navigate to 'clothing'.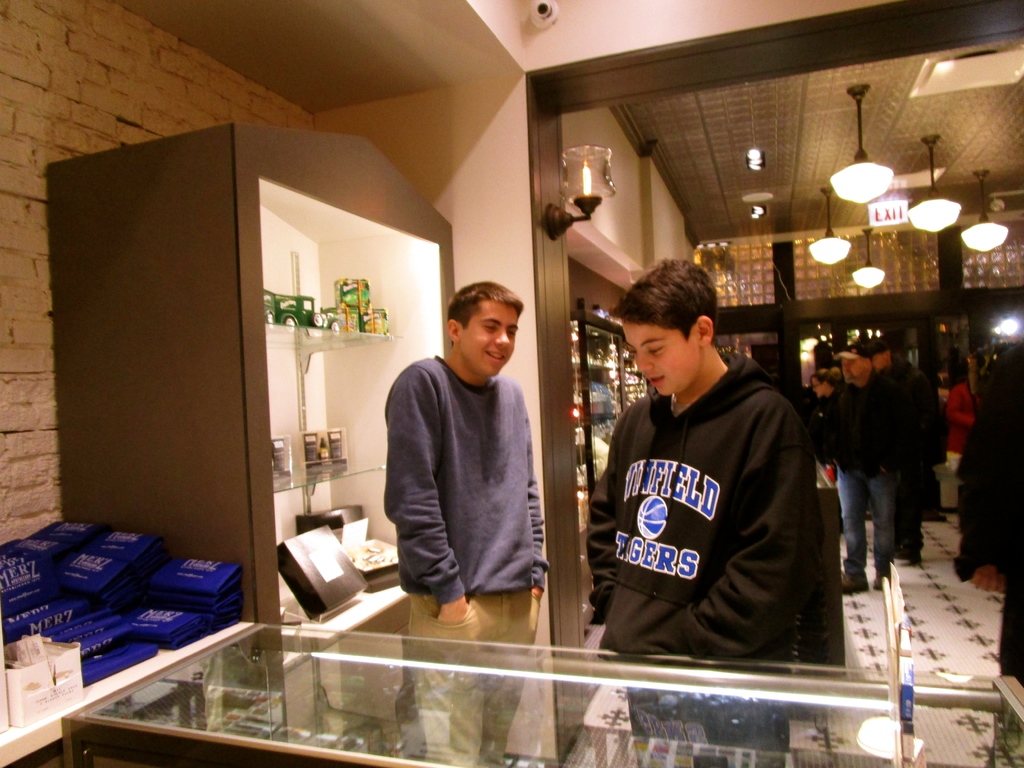
Navigation target: left=583, top=332, right=832, bottom=674.
